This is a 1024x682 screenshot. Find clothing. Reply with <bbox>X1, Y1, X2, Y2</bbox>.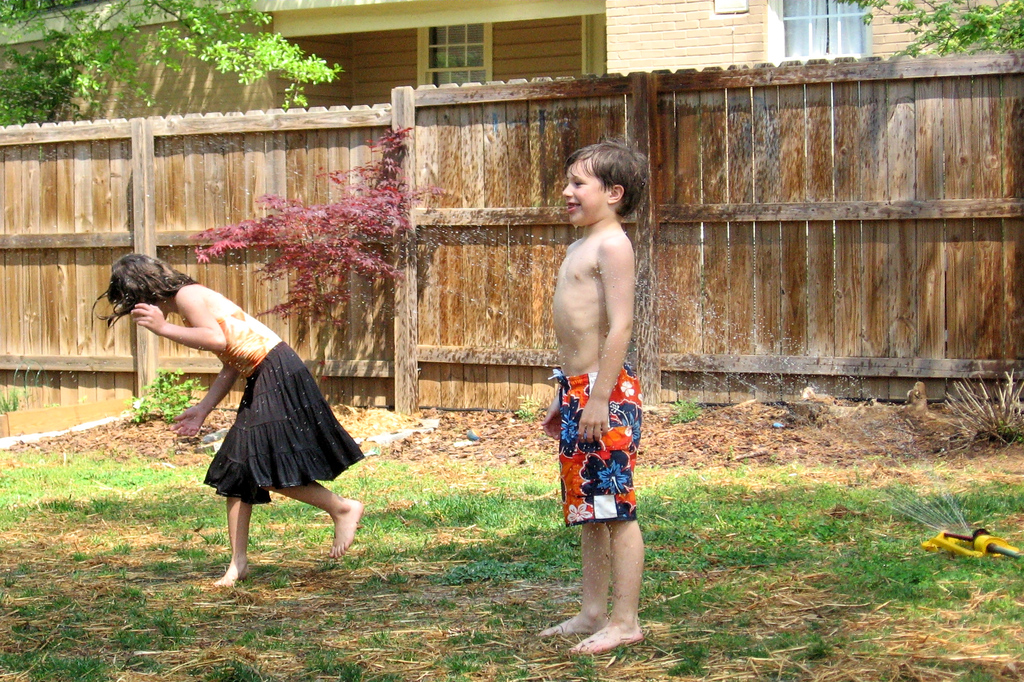
<bbox>205, 289, 364, 507</bbox>.
